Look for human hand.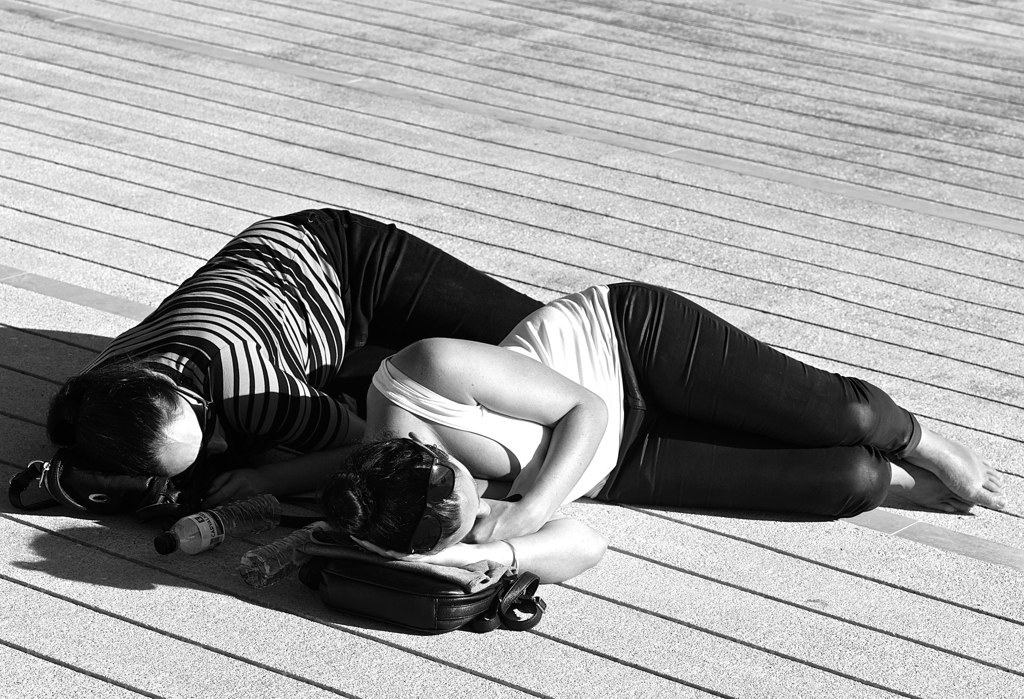
Found: [left=205, top=466, right=269, bottom=506].
